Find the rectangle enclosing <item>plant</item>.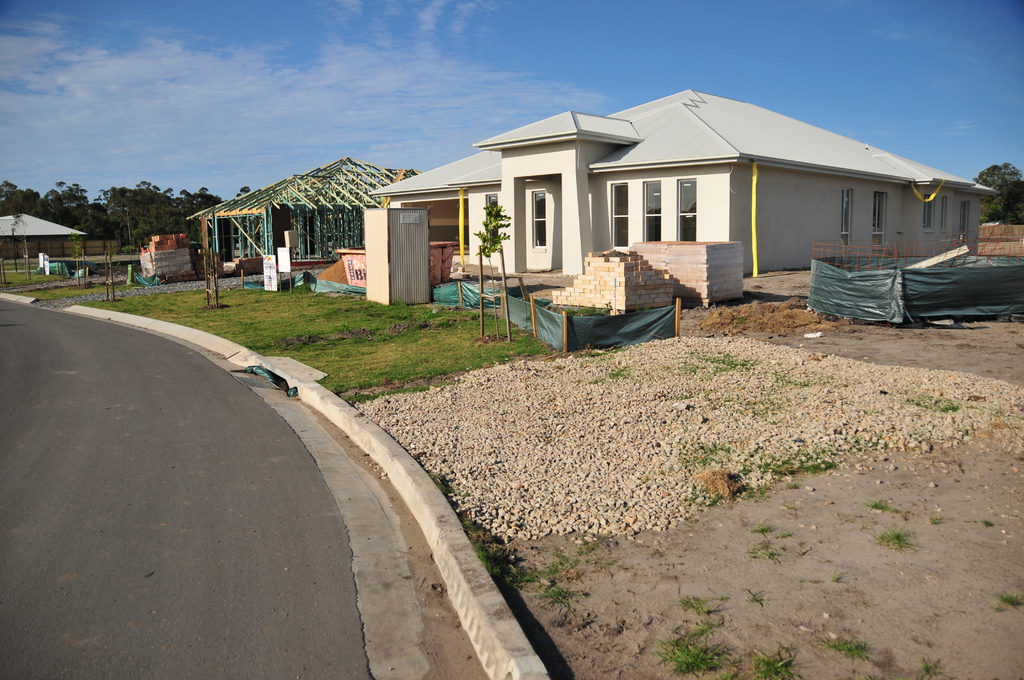
461, 188, 520, 286.
